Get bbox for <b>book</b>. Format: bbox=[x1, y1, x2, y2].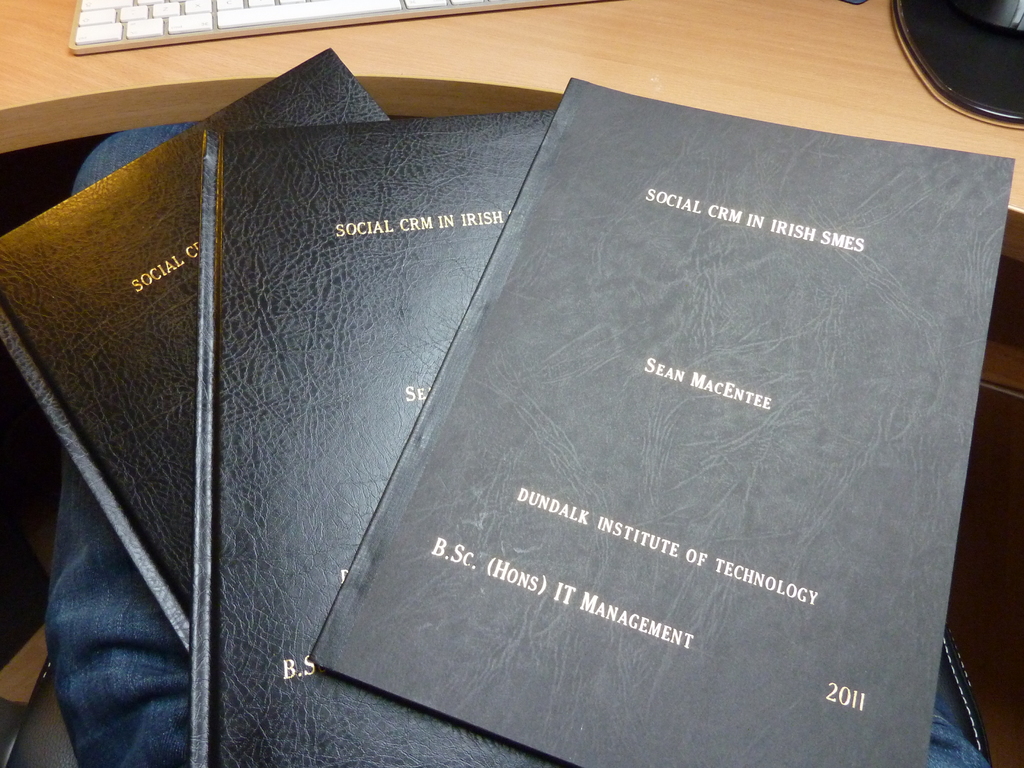
bbox=[190, 100, 579, 767].
